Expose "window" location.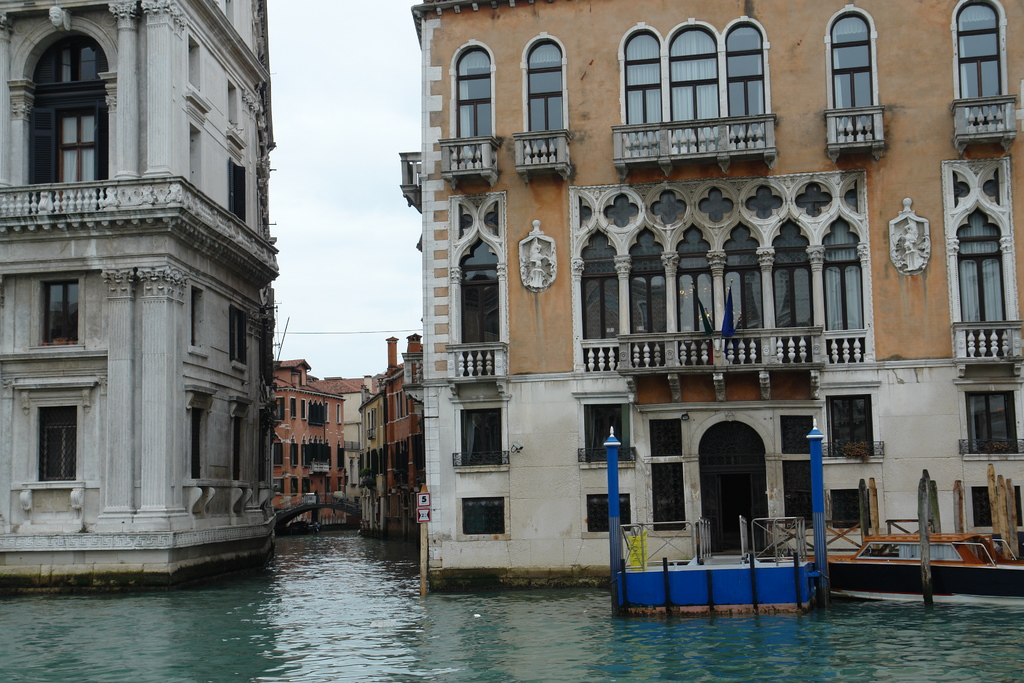
Exposed at {"x1": 977, "y1": 483, "x2": 1023, "y2": 528}.
